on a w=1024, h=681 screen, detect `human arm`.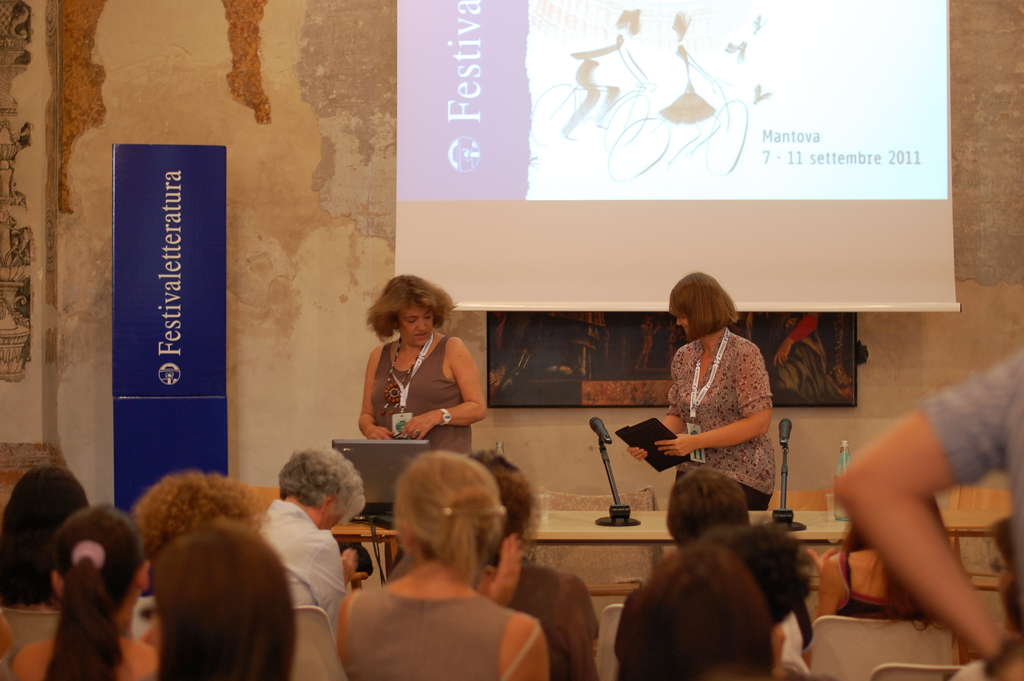
x1=806 y1=544 x2=838 y2=621.
